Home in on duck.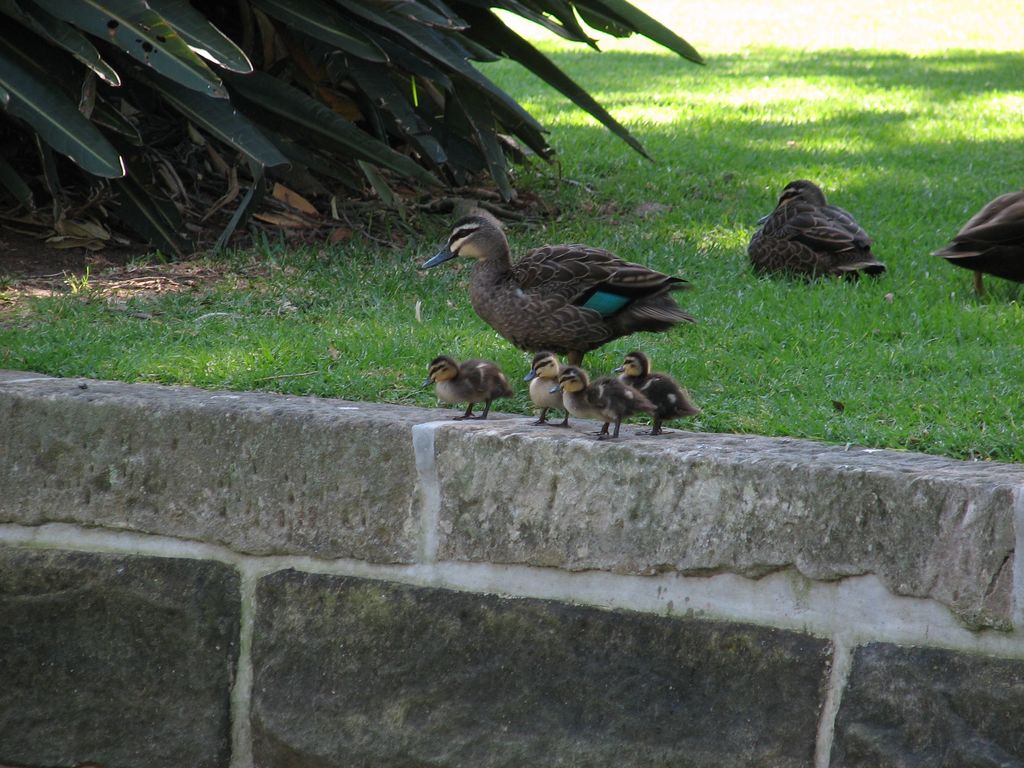
Homed in at pyautogui.locateOnScreen(741, 183, 890, 282).
